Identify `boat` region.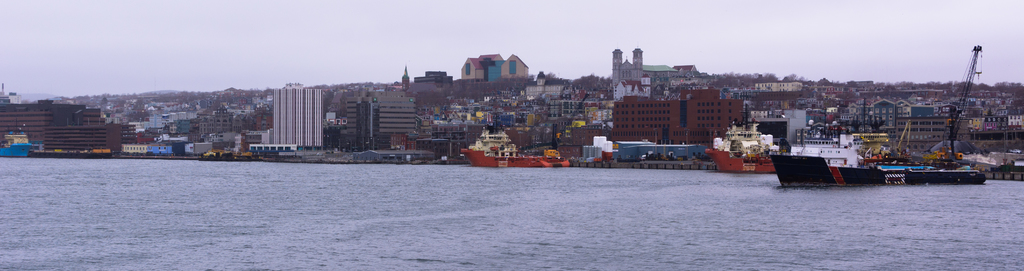
Region: [461, 123, 557, 171].
